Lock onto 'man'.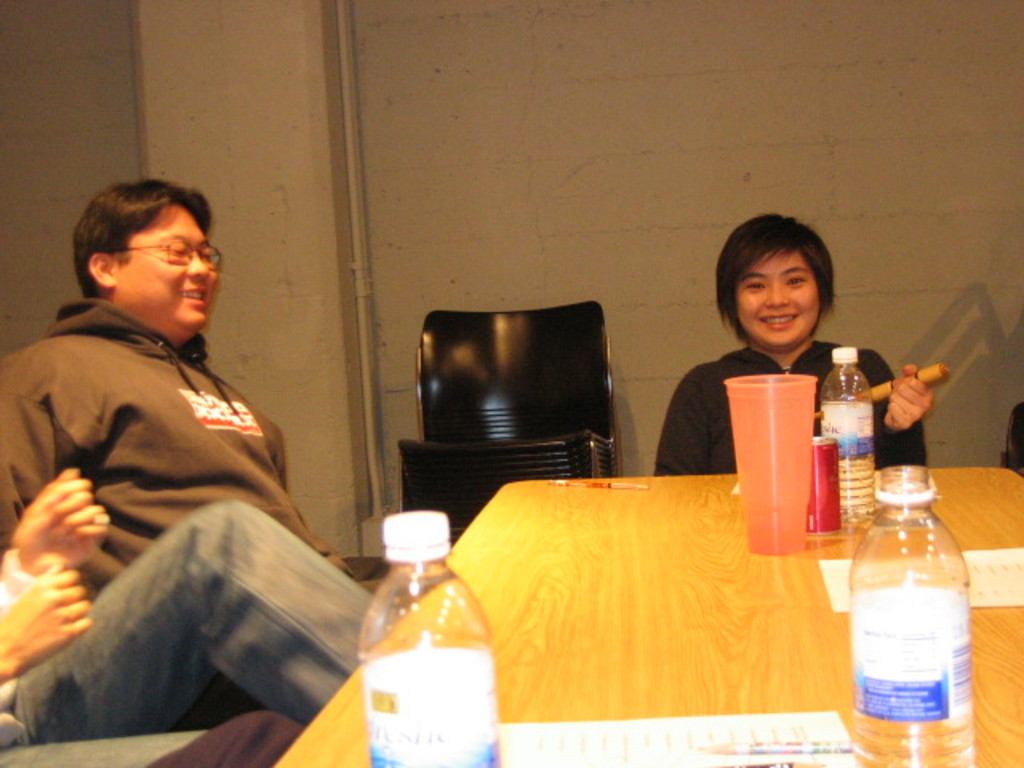
Locked: locate(0, 462, 387, 742).
